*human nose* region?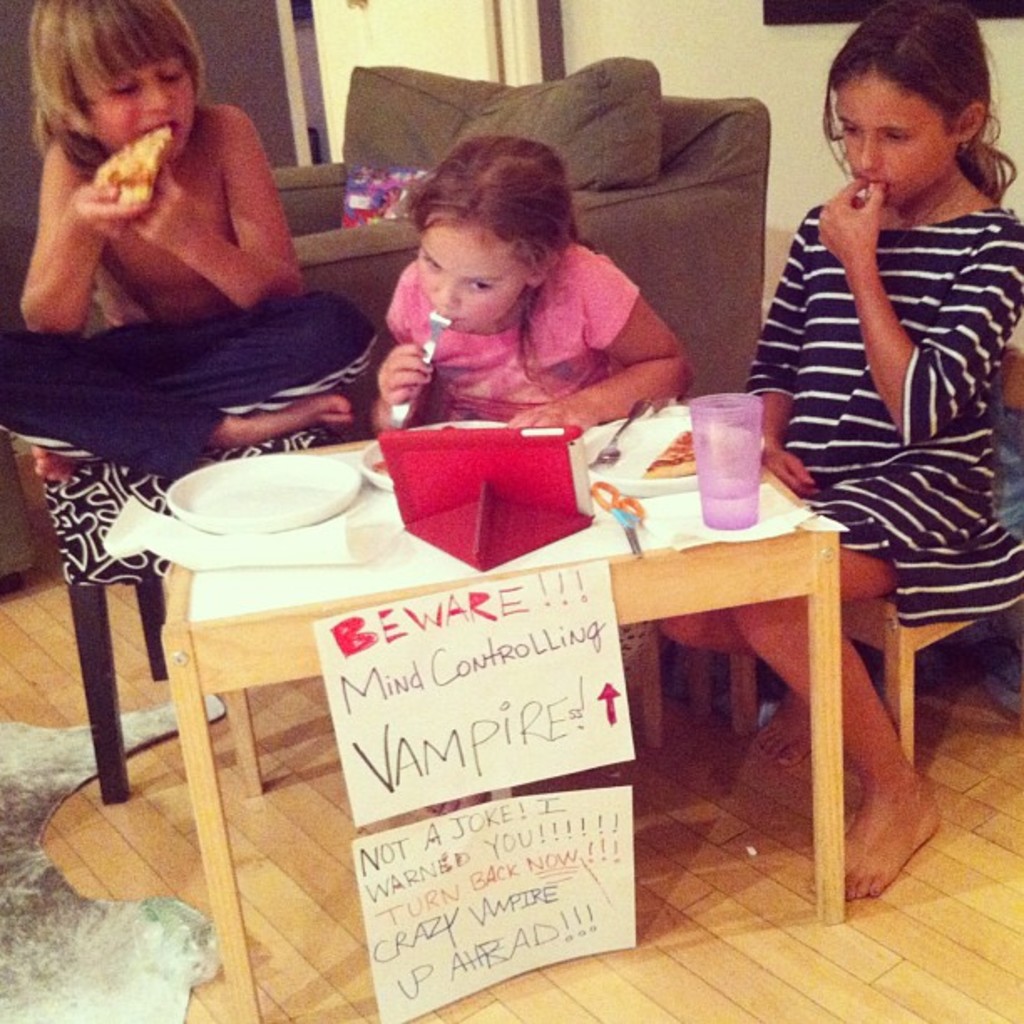
[144,77,174,110]
